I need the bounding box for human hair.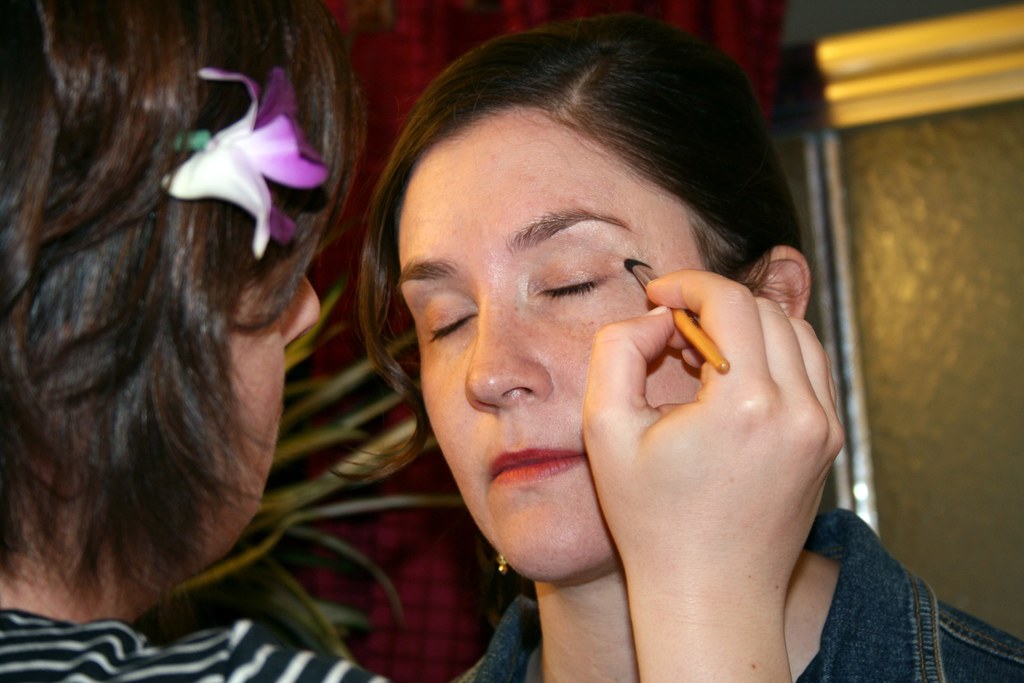
Here it is: box(17, 8, 404, 681).
